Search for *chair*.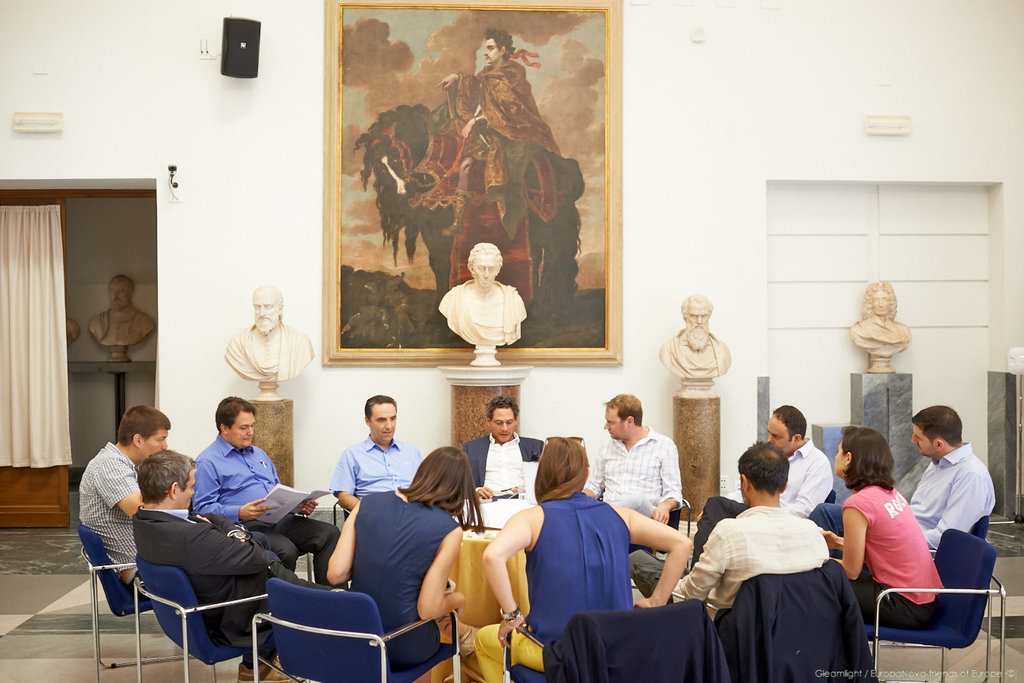
Found at {"x1": 498, "y1": 593, "x2": 721, "y2": 682}.
